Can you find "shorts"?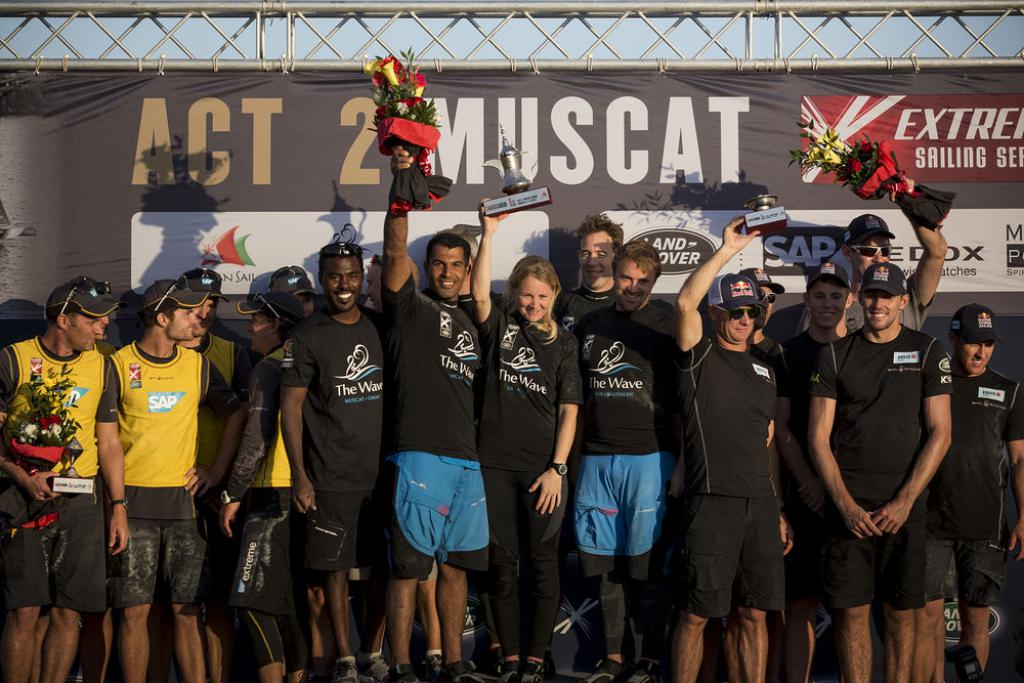
Yes, bounding box: pyautogui.locateOnScreen(837, 496, 926, 610).
